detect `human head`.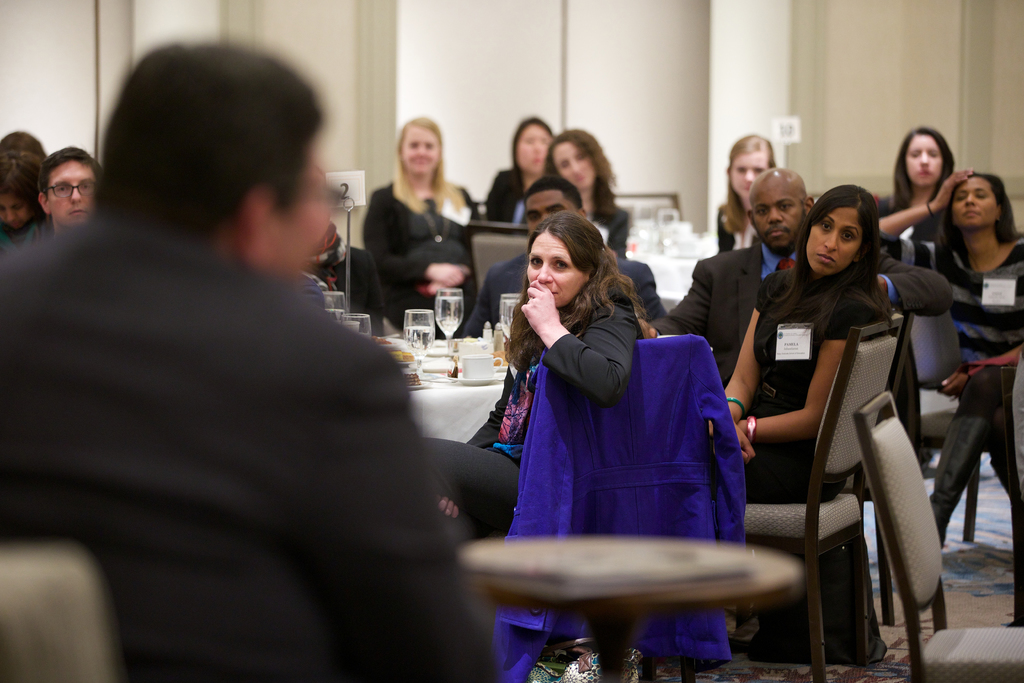
Detected at rect(510, 114, 552, 177).
